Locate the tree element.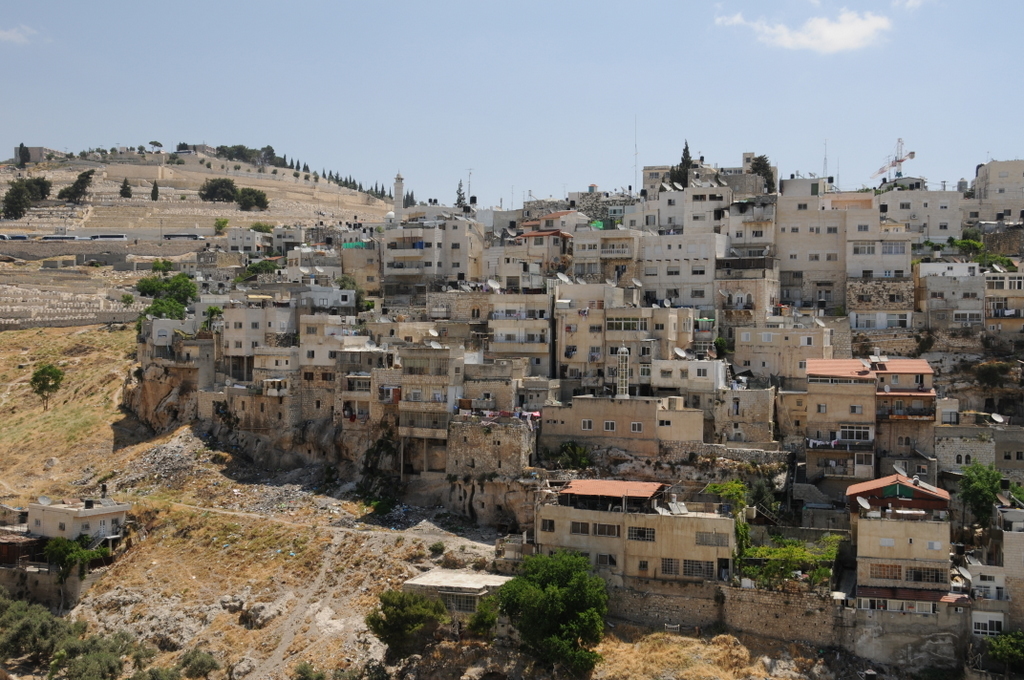
Element bbox: <box>142,276,208,318</box>.
